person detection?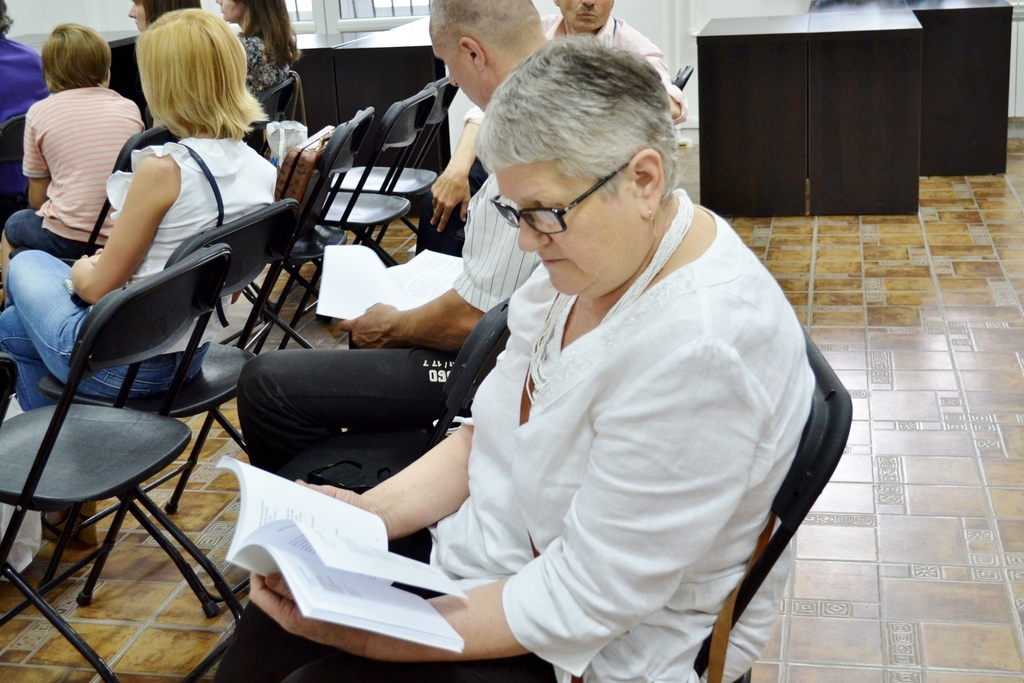
(left=235, top=0, right=540, bottom=468)
